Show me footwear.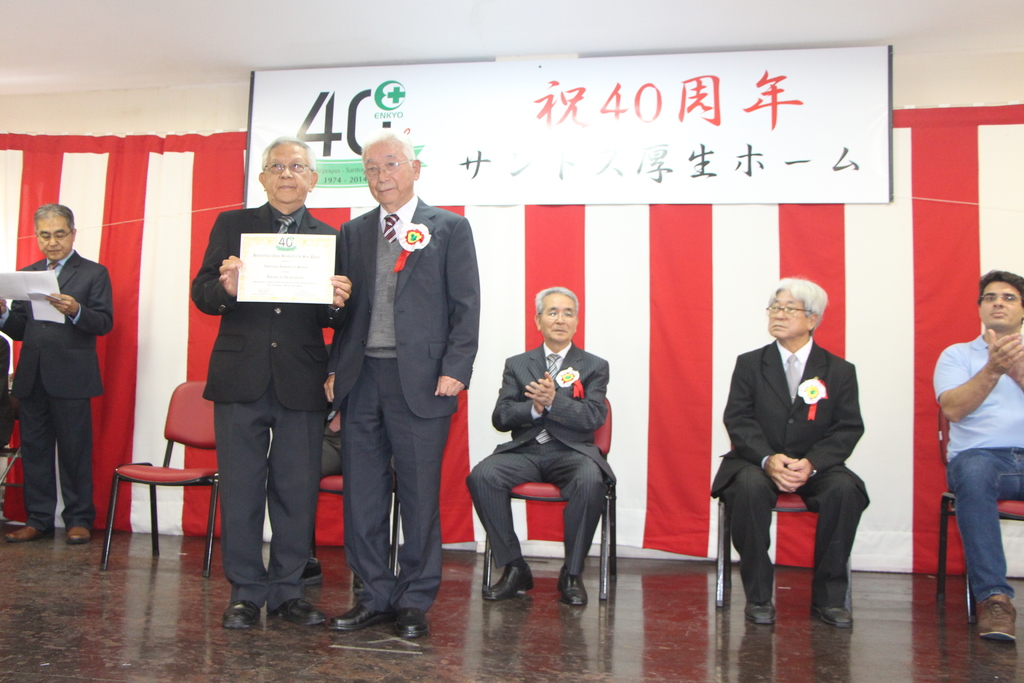
footwear is here: {"left": 396, "top": 605, "right": 434, "bottom": 638}.
